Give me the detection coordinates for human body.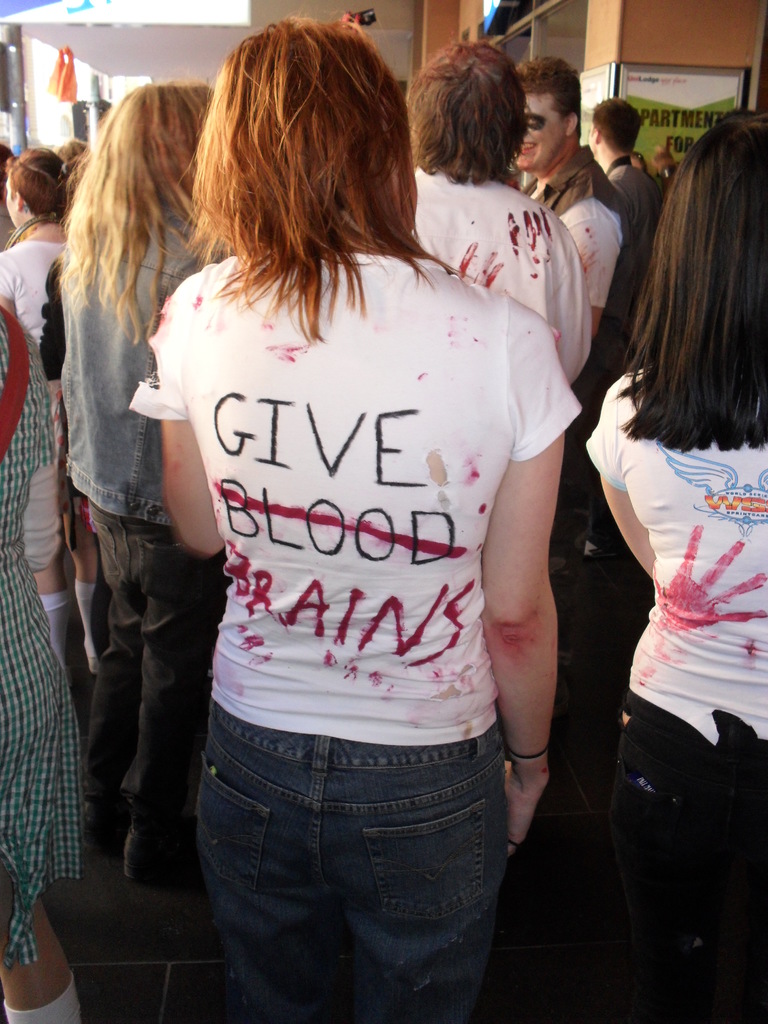
x1=404 y1=36 x2=596 y2=417.
